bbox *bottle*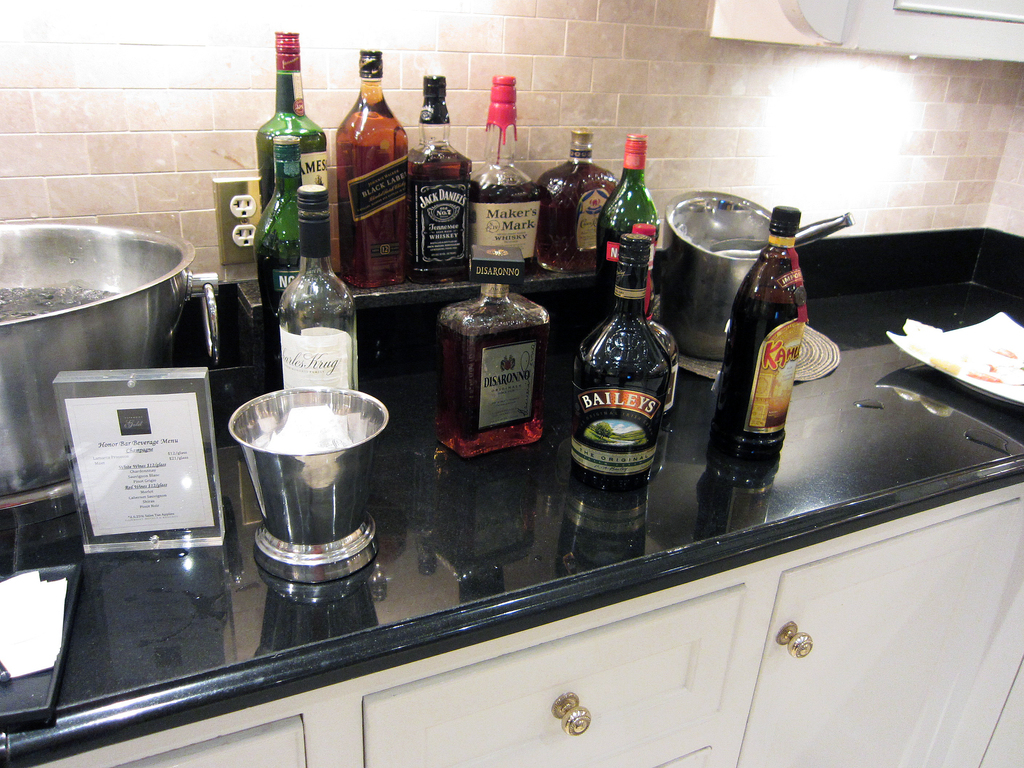
box=[559, 220, 669, 513]
